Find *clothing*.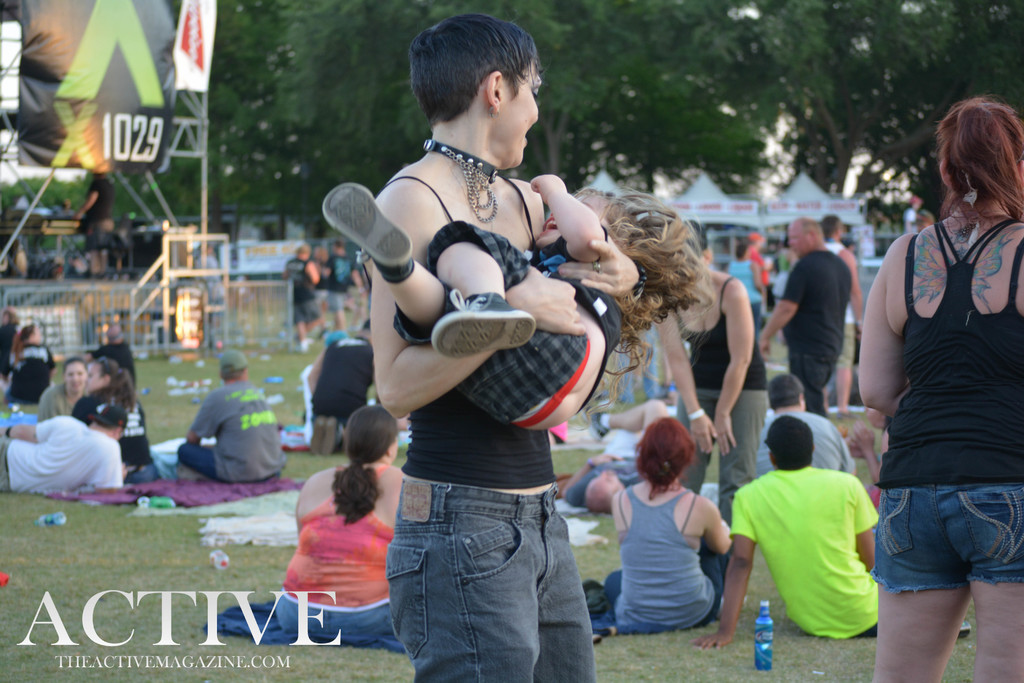
(left=97, top=336, right=131, bottom=388).
